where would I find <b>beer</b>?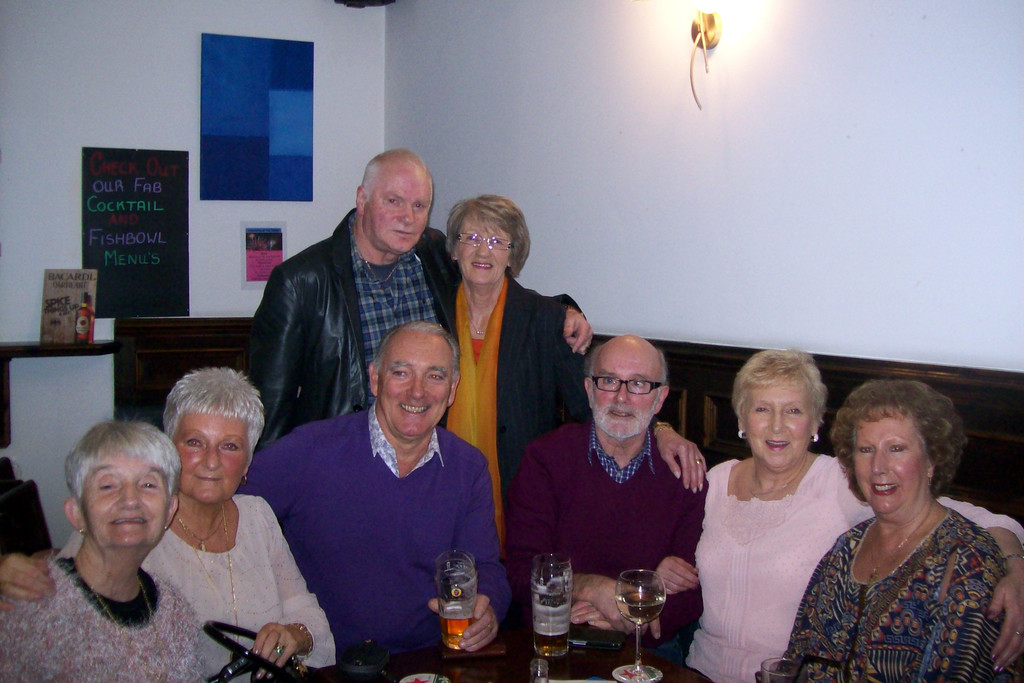
At region(530, 548, 574, 648).
